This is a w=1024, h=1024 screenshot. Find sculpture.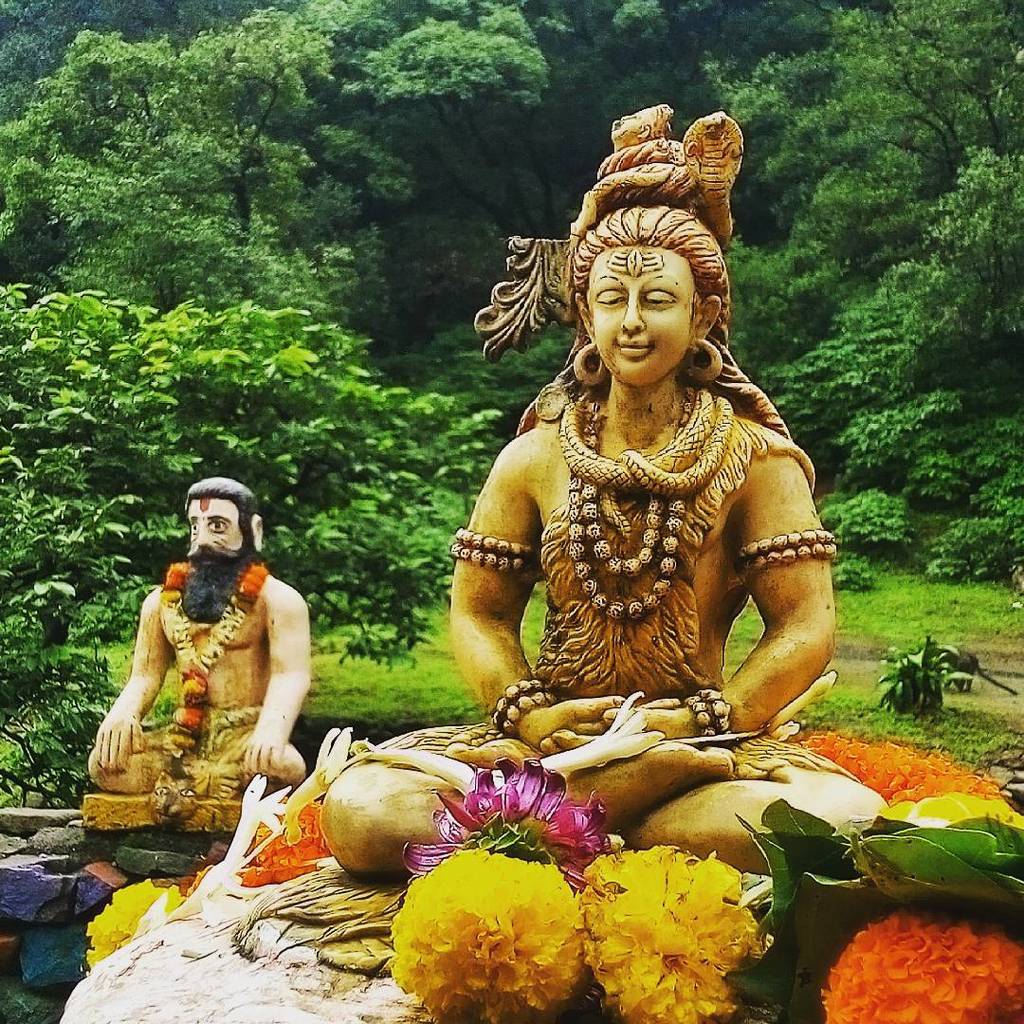
Bounding box: [left=294, top=79, right=889, bottom=873].
